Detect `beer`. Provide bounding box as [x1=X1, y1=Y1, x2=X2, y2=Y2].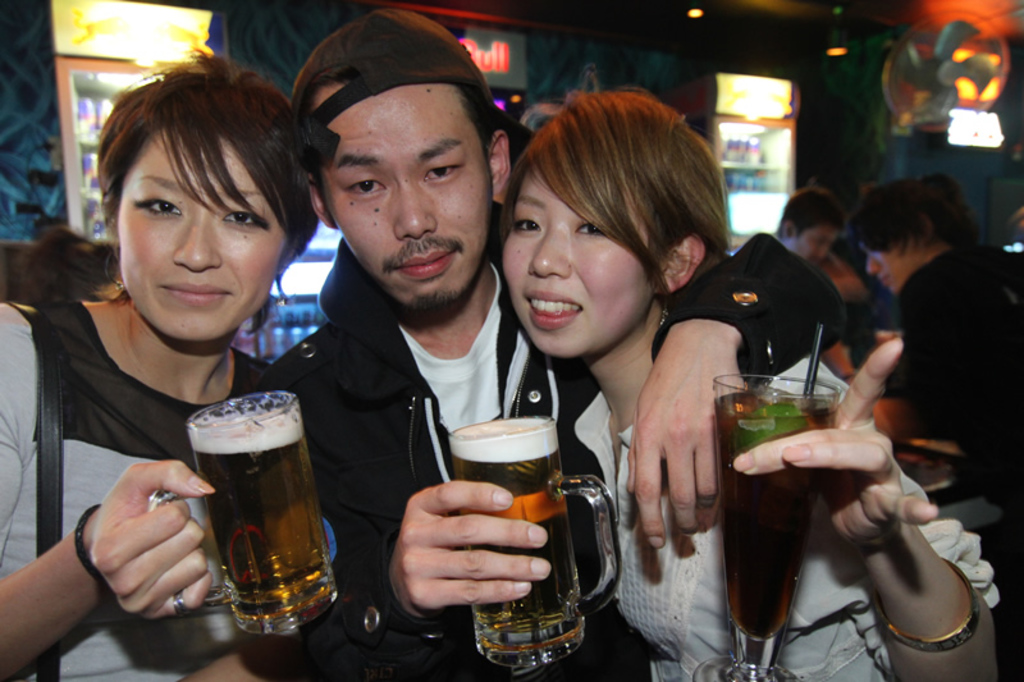
[x1=703, y1=388, x2=844, y2=681].
